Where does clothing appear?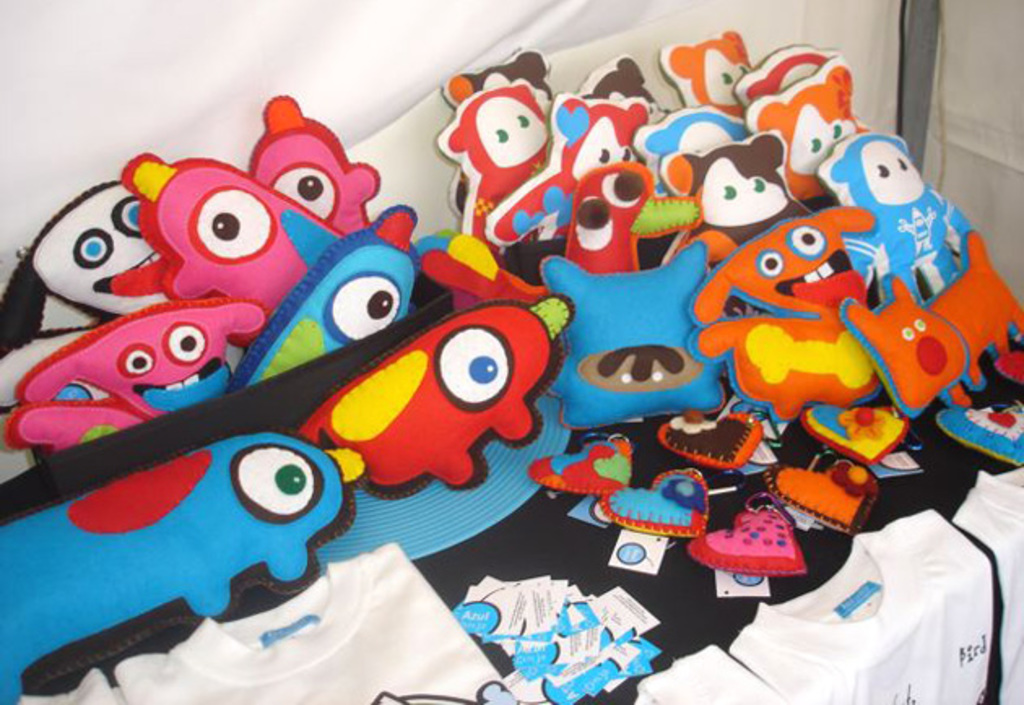
Appears at {"x1": 111, "y1": 544, "x2": 519, "y2": 703}.
